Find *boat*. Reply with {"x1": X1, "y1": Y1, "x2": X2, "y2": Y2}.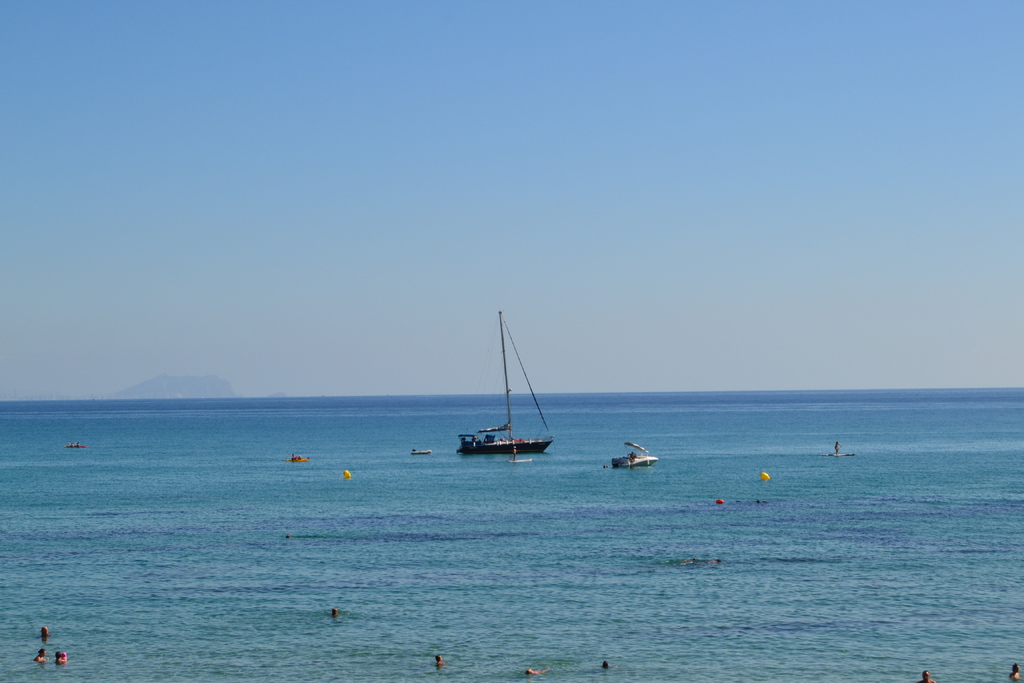
{"x1": 282, "y1": 452, "x2": 312, "y2": 468}.
